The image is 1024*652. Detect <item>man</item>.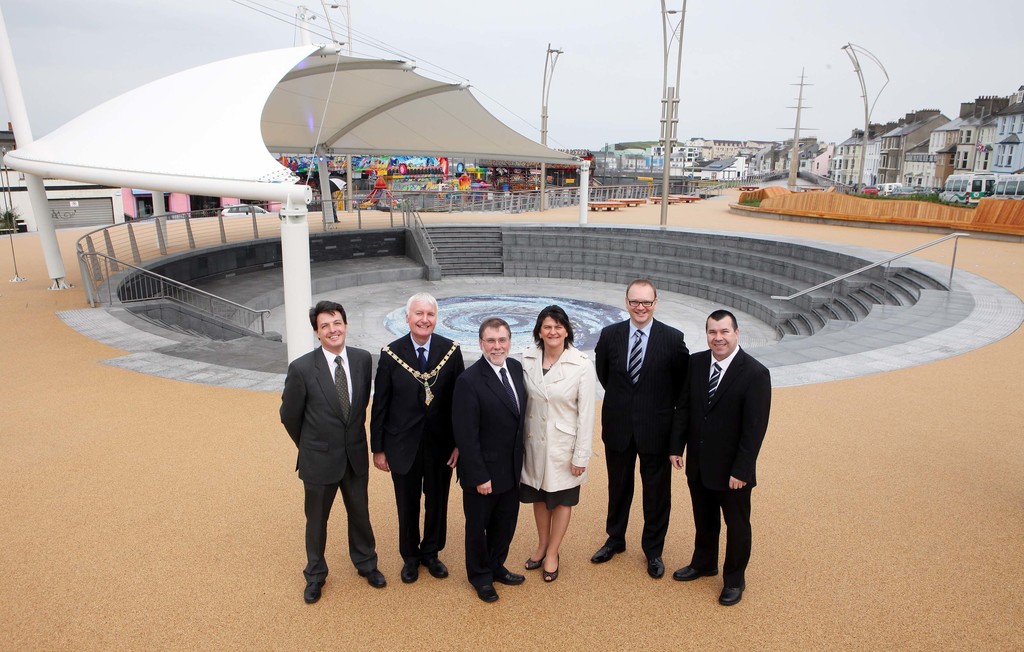
Detection: <region>661, 306, 774, 610</region>.
